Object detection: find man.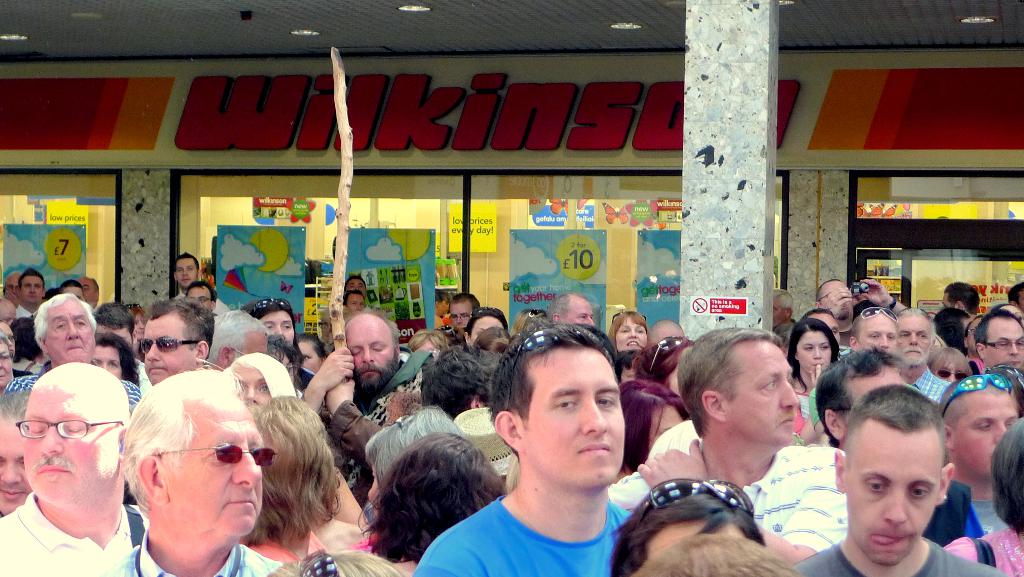
[left=10, top=299, right=148, bottom=401].
